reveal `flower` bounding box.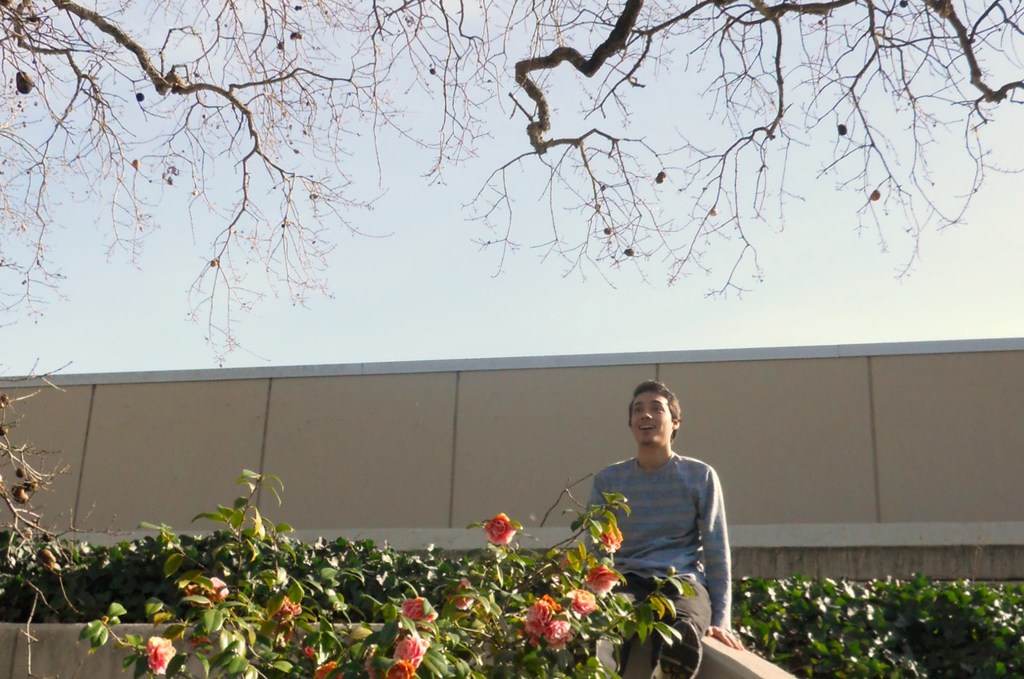
Revealed: [x1=181, y1=579, x2=223, y2=607].
